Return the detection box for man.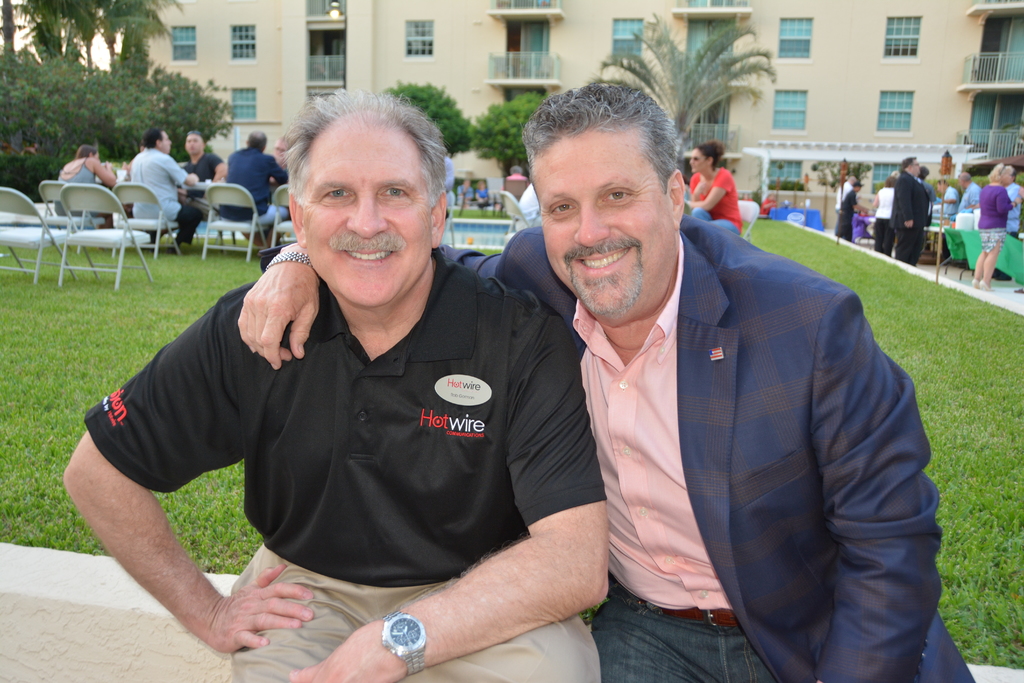
<region>502, 164, 529, 190</region>.
